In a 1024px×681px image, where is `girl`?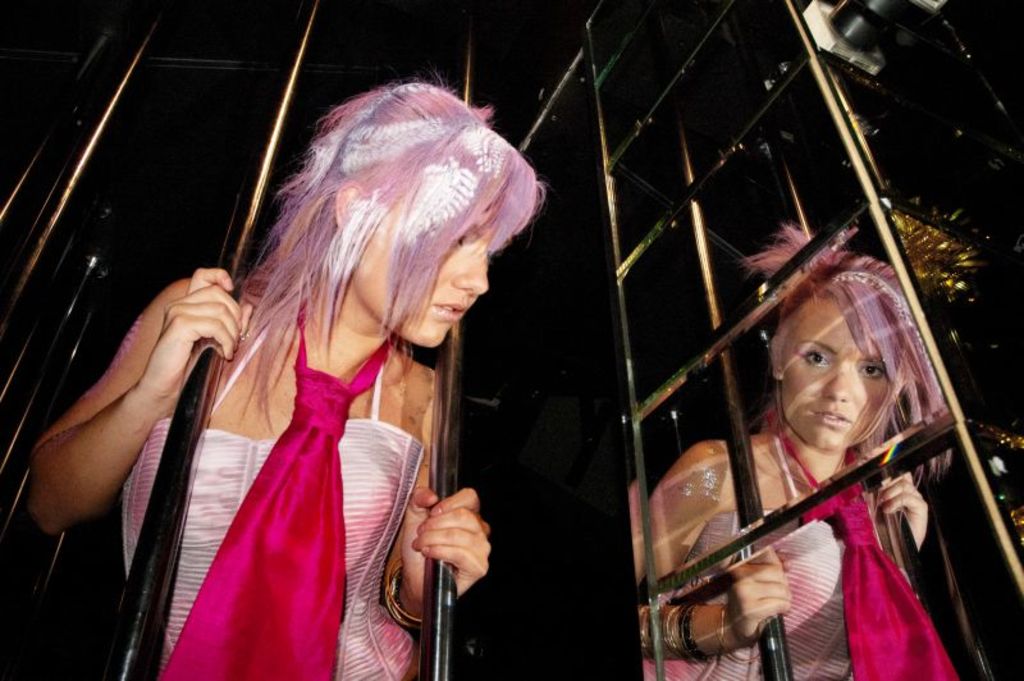
31/68/550/680.
